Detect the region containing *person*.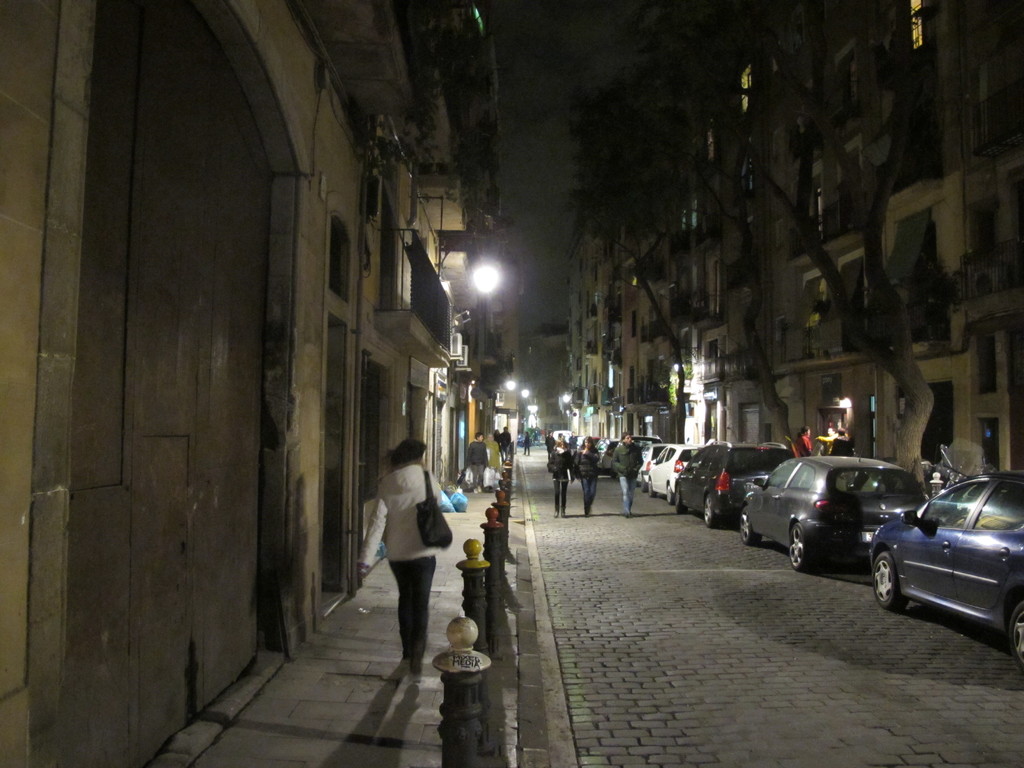
357, 437, 443, 676.
